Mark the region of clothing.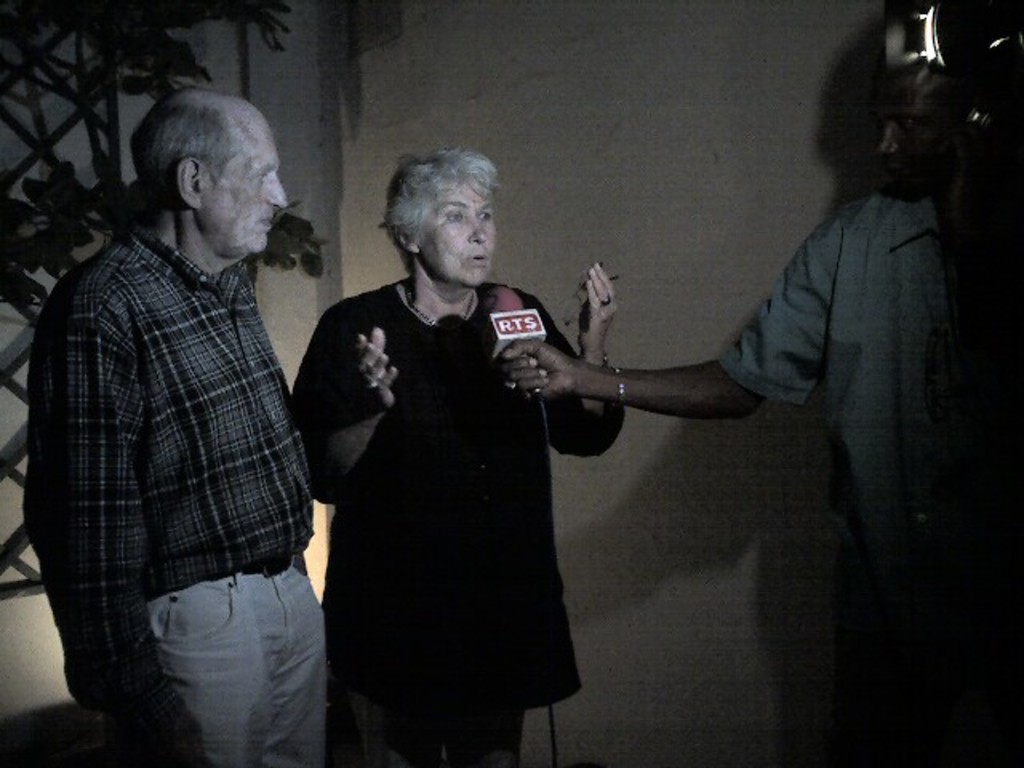
Region: 21 218 328 766.
